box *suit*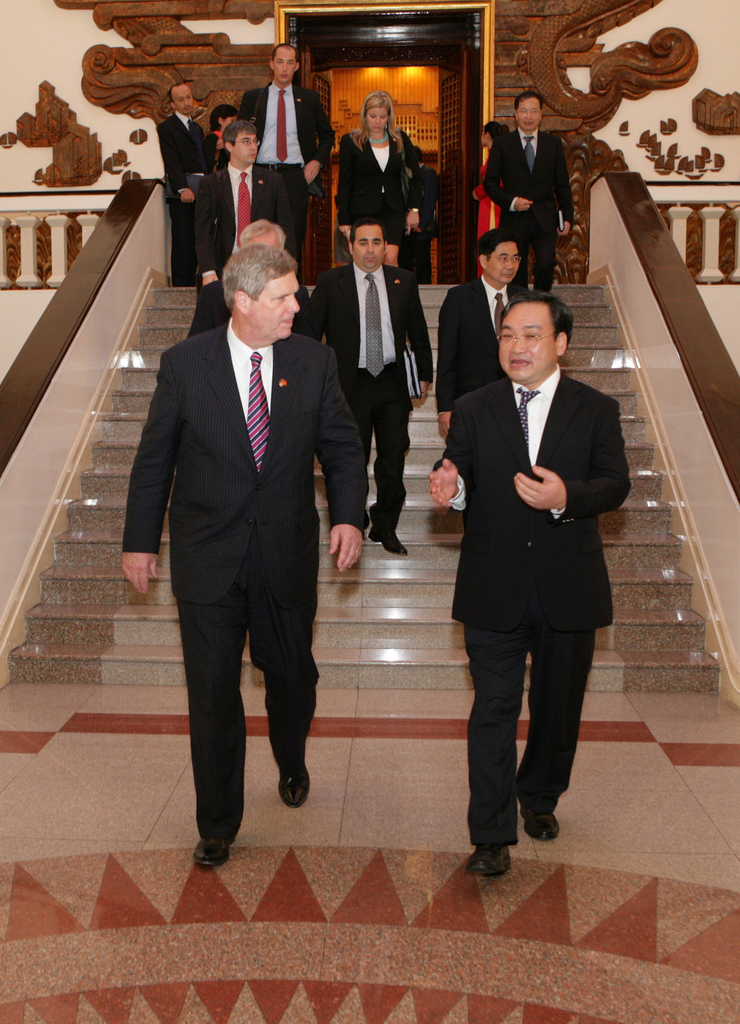
[x1=207, y1=129, x2=222, y2=177]
